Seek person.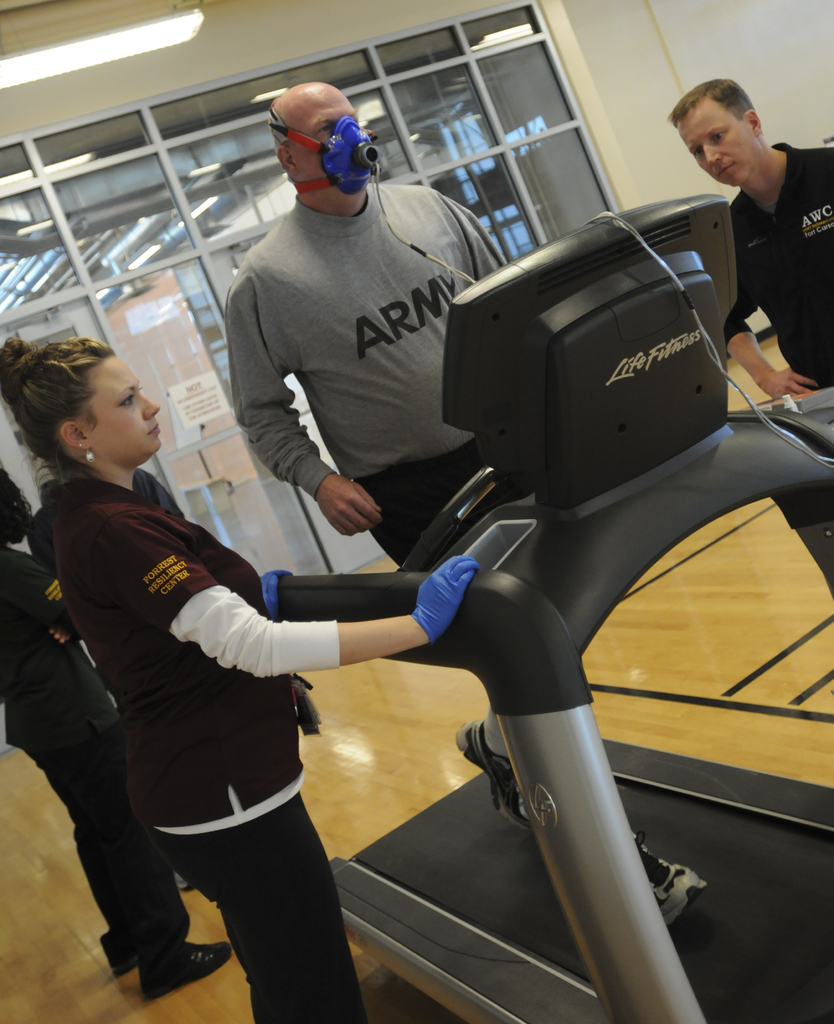
[0, 464, 229, 1000].
